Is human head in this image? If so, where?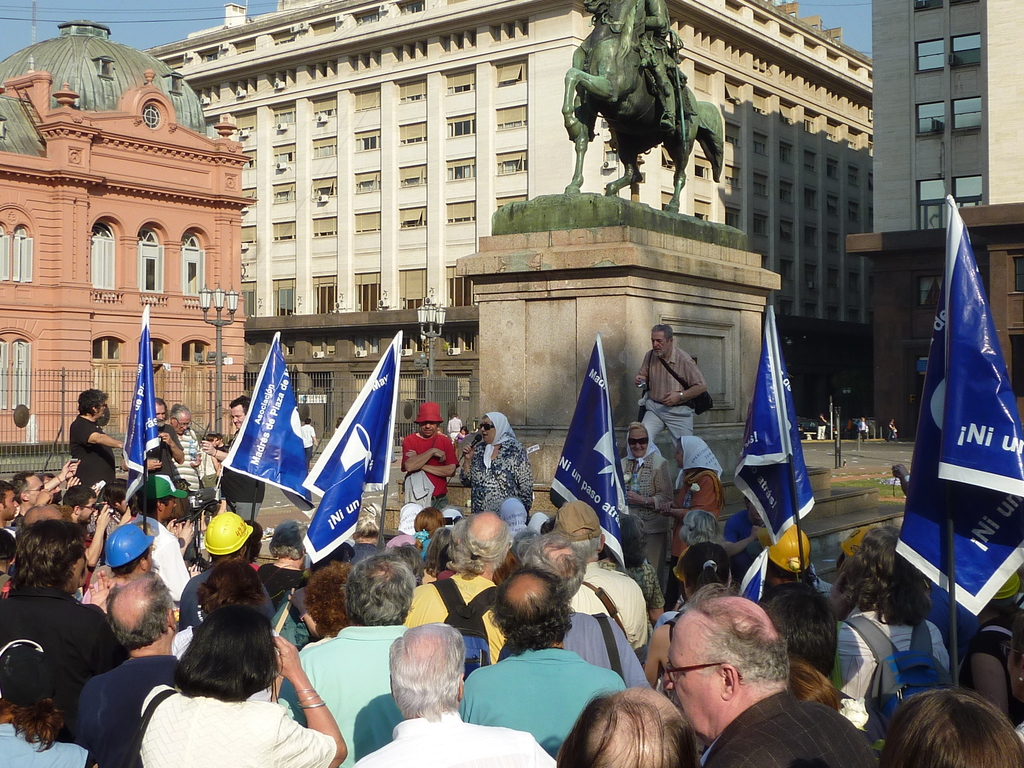
Yes, at box(837, 524, 878, 575).
